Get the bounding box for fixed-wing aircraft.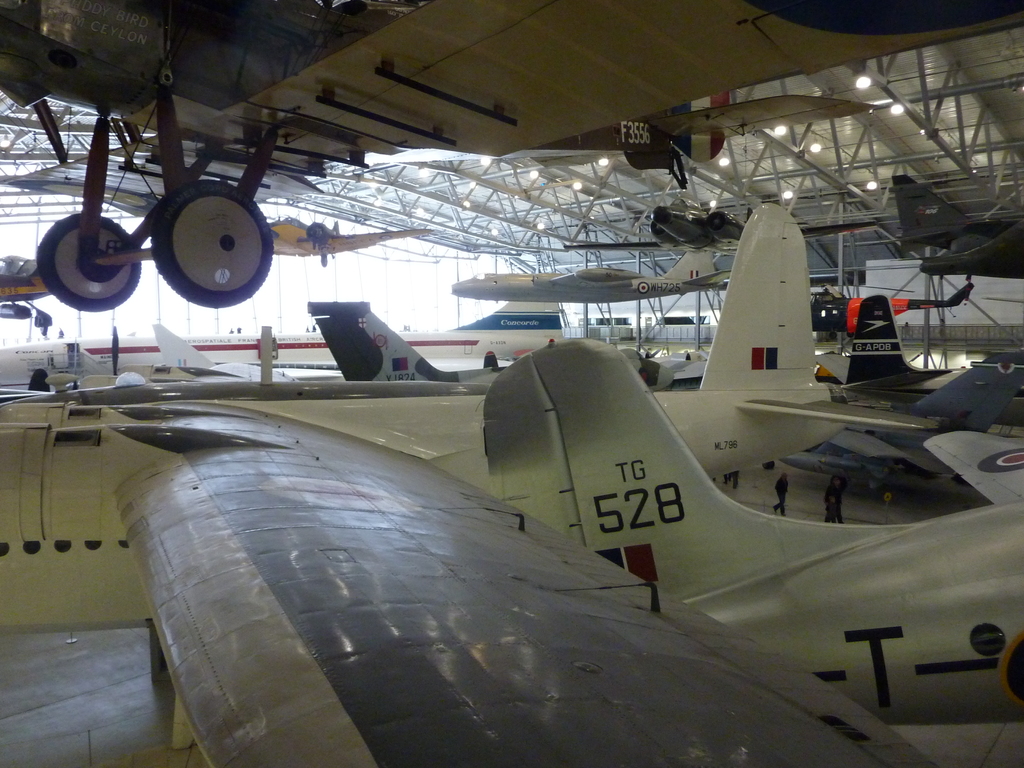
detection(0, 253, 51, 322).
